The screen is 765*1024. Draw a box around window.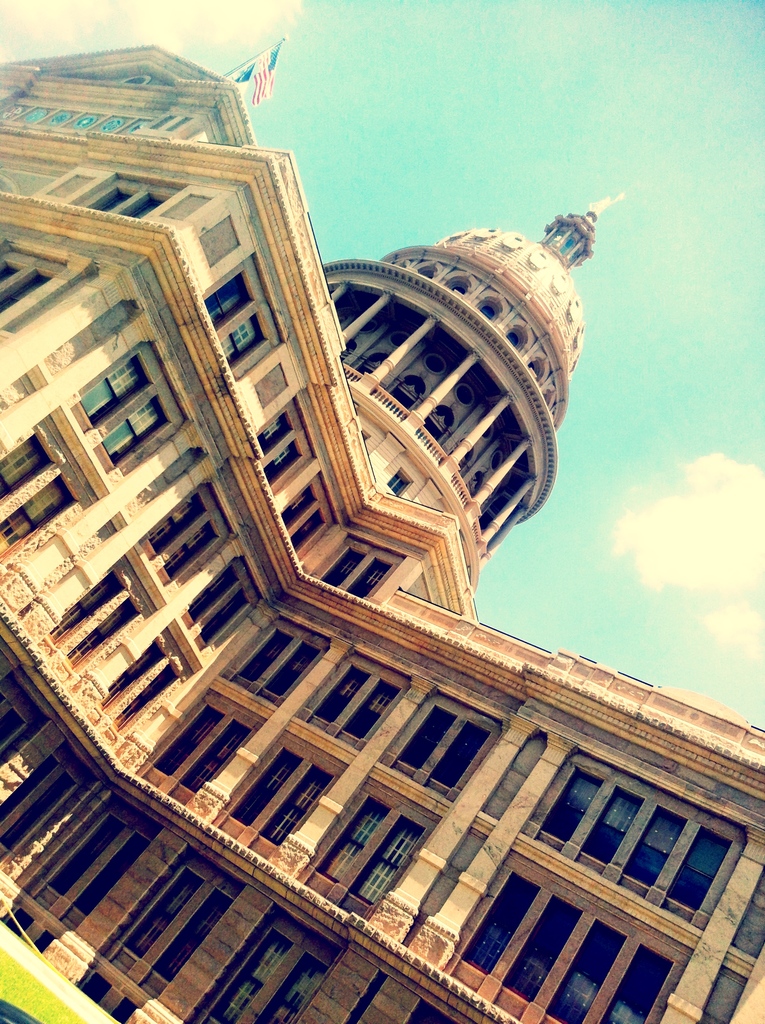
(left=125, top=867, right=231, bottom=978).
